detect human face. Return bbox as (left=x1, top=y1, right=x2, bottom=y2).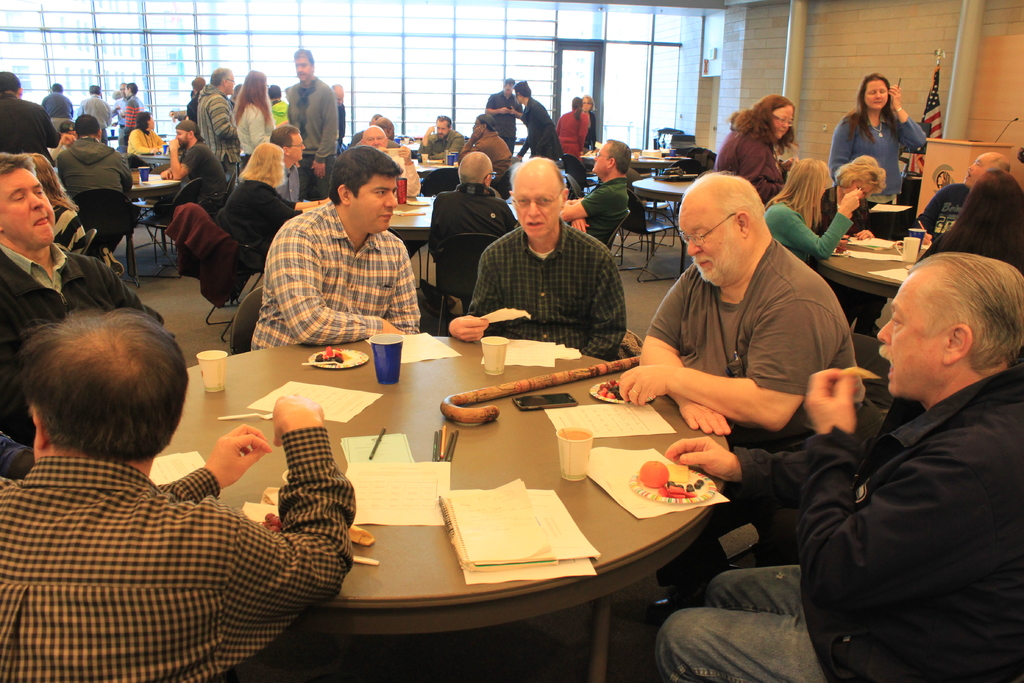
(left=175, top=129, right=188, bottom=145).
